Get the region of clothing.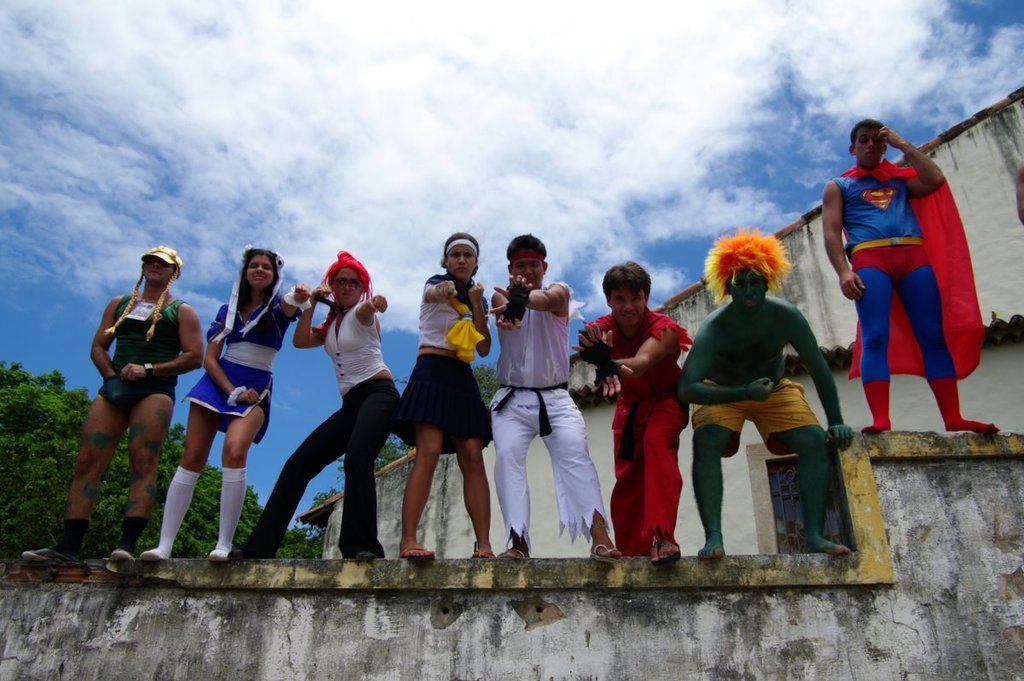
rect(422, 260, 481, 358).
